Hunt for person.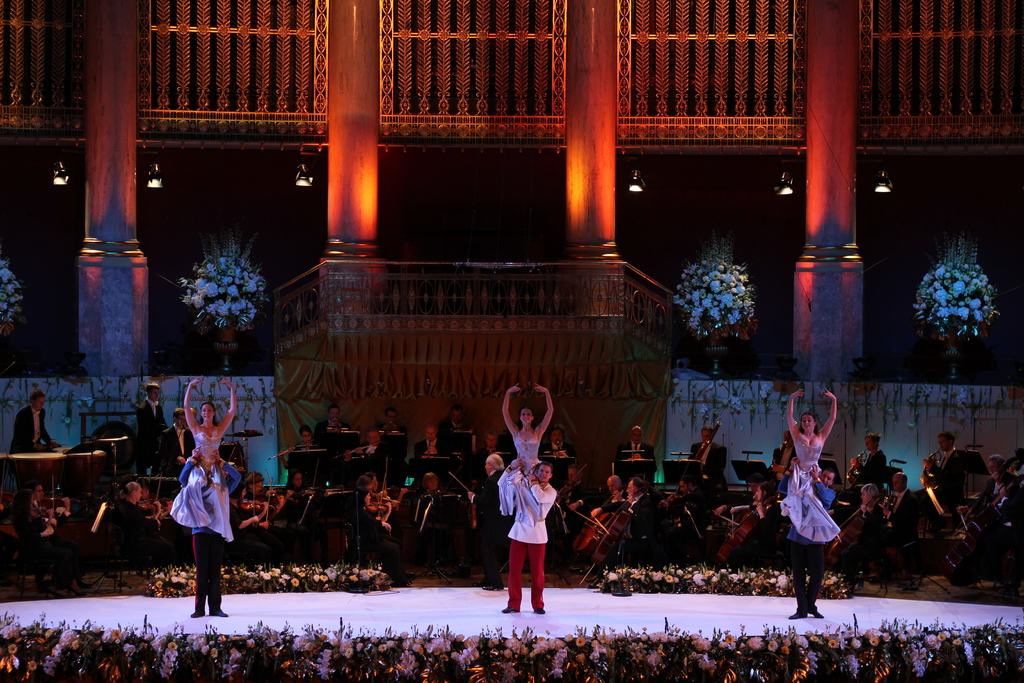
Hunted down at select_region(364, 472, 403, 554).
